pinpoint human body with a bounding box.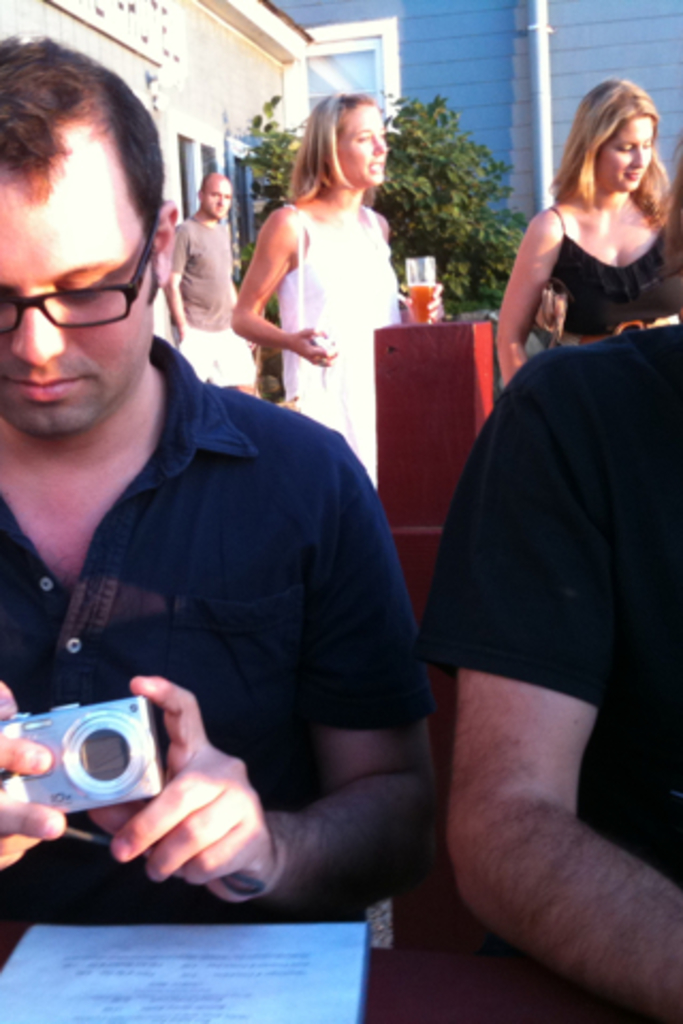
rect(495, 81, 679, 369).
